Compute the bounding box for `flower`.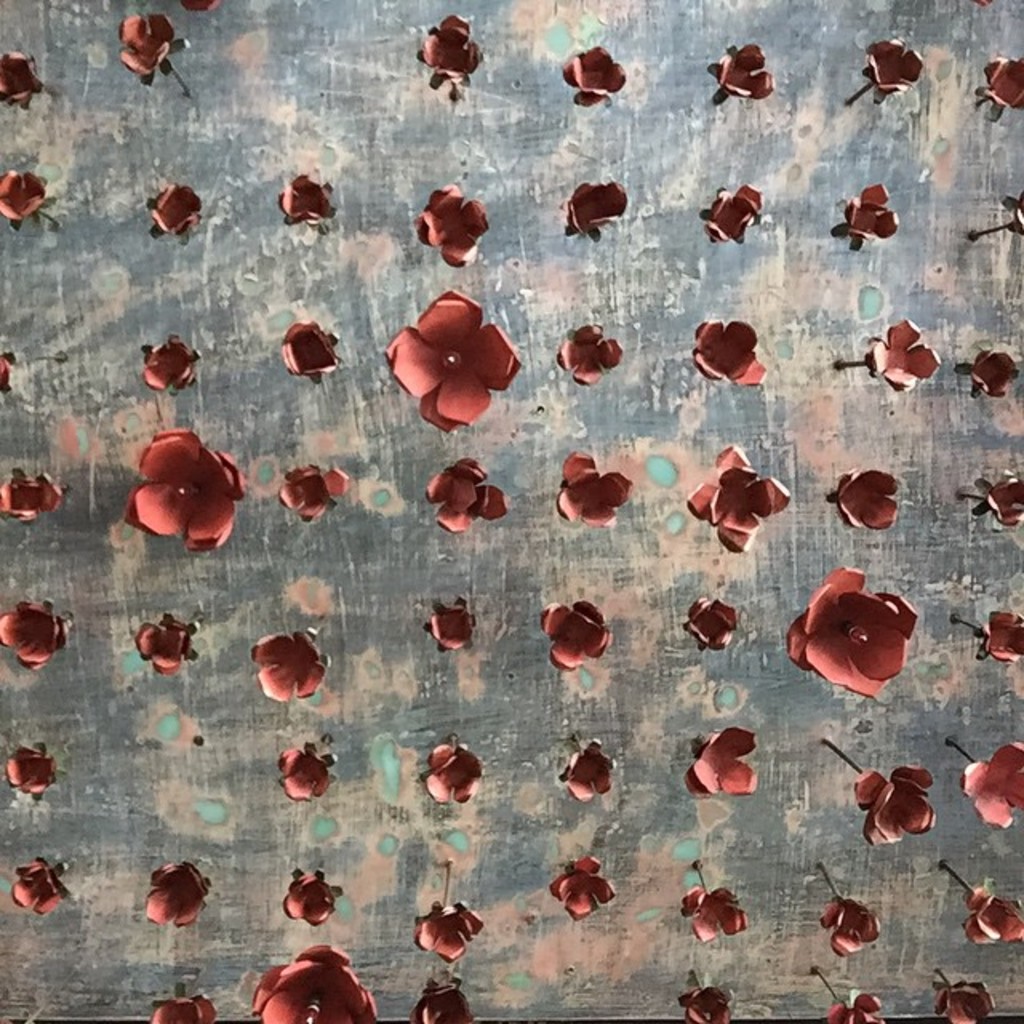
BBox(141, 858, 208, 931).
